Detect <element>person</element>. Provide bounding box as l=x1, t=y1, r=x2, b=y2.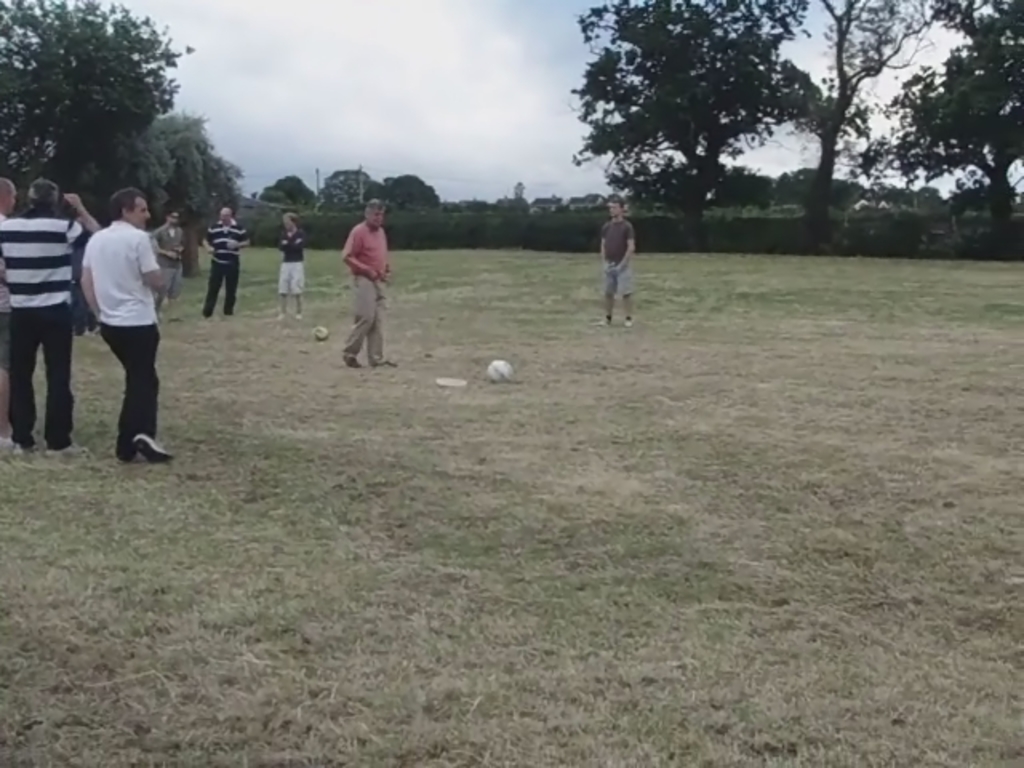
l=598, t=192, r=635, b=331.
